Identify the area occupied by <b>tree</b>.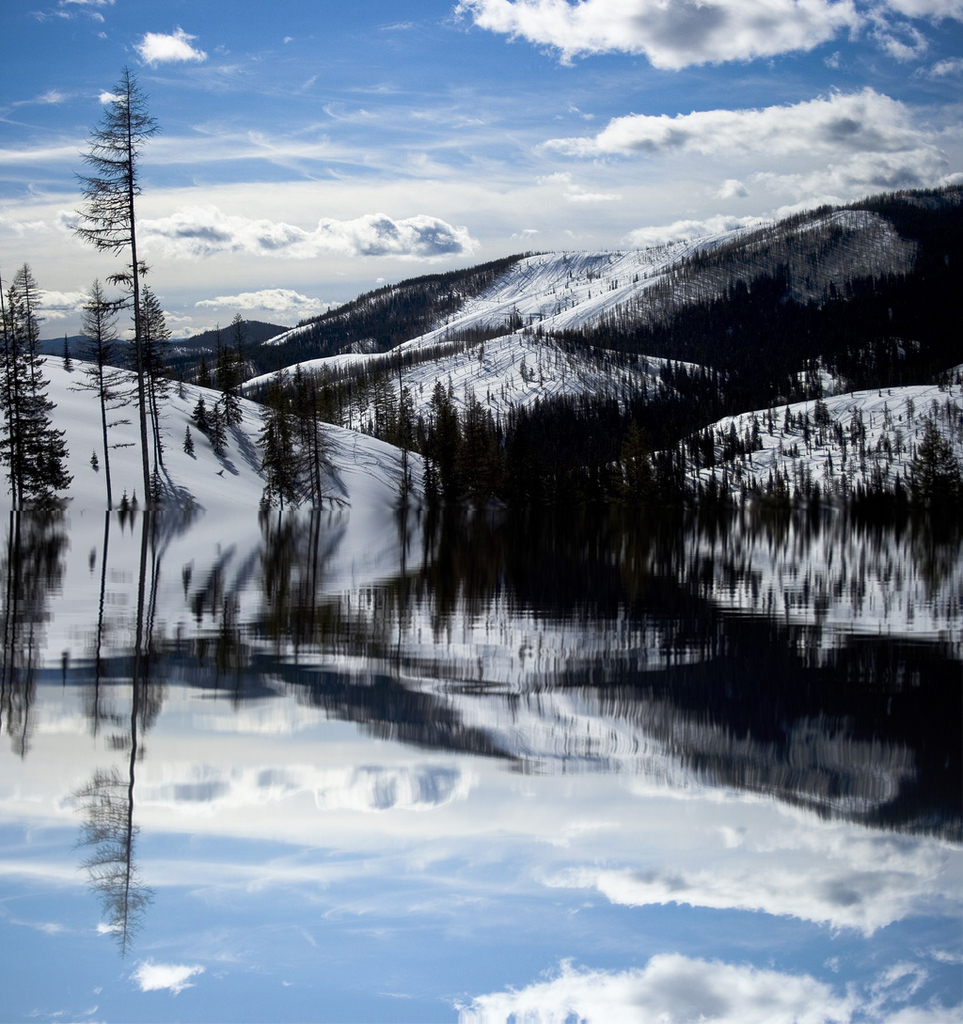
Area: 125:279:173:368.
